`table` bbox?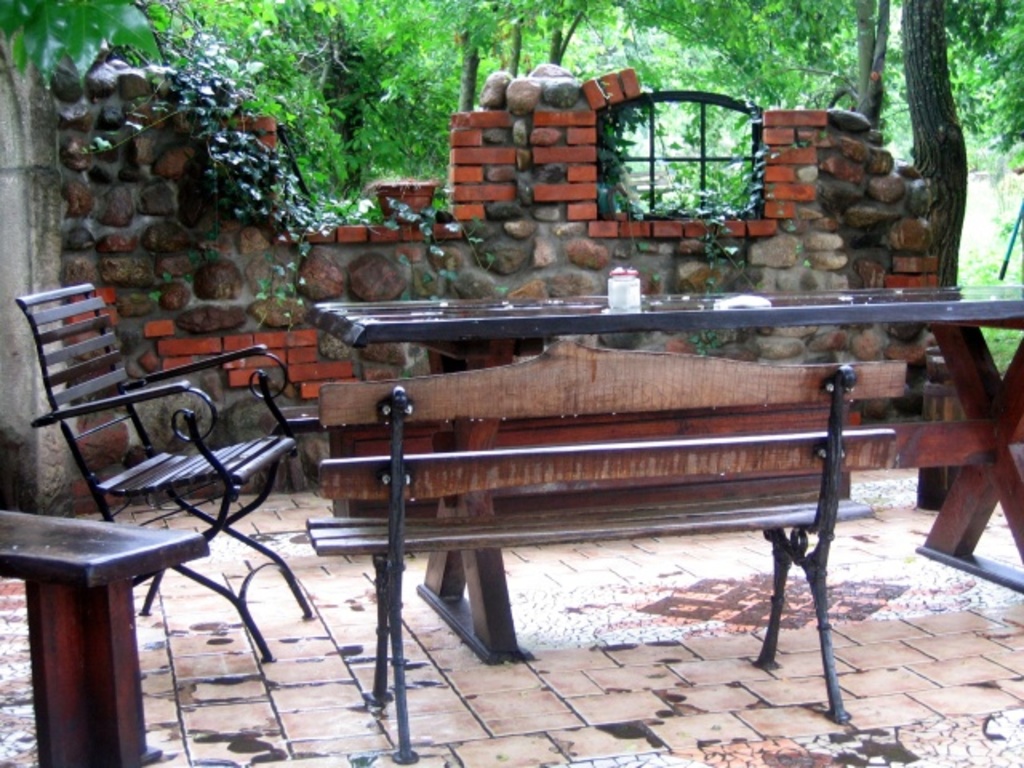
<bbox>306, 274, 1022, 669</bbox>
